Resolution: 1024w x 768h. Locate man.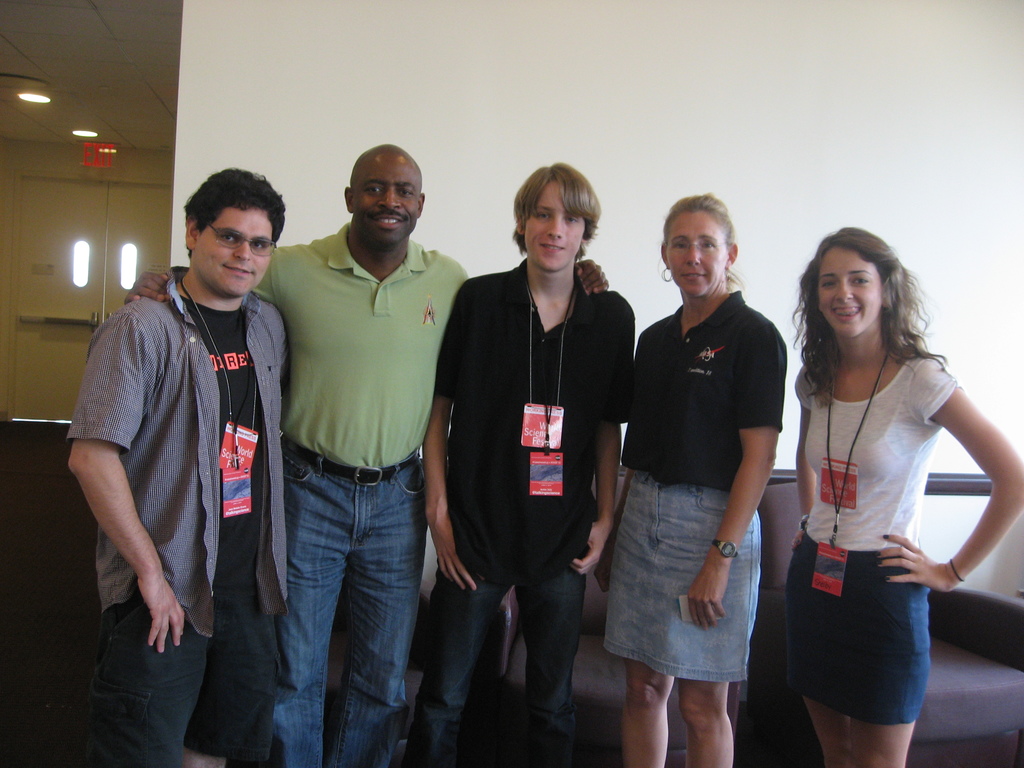
420/164/630/767.
